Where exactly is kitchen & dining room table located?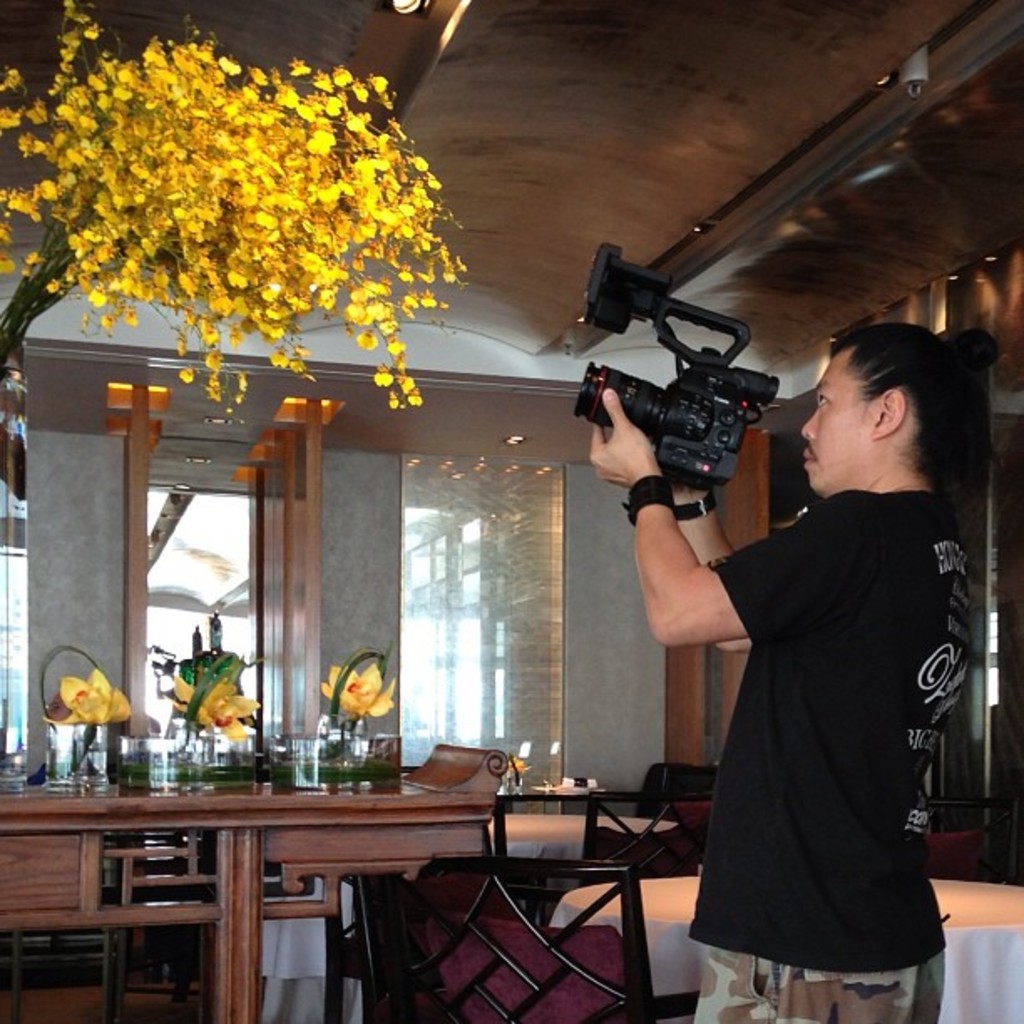
Its bounding box is box=[50, 778, 586, 972].
